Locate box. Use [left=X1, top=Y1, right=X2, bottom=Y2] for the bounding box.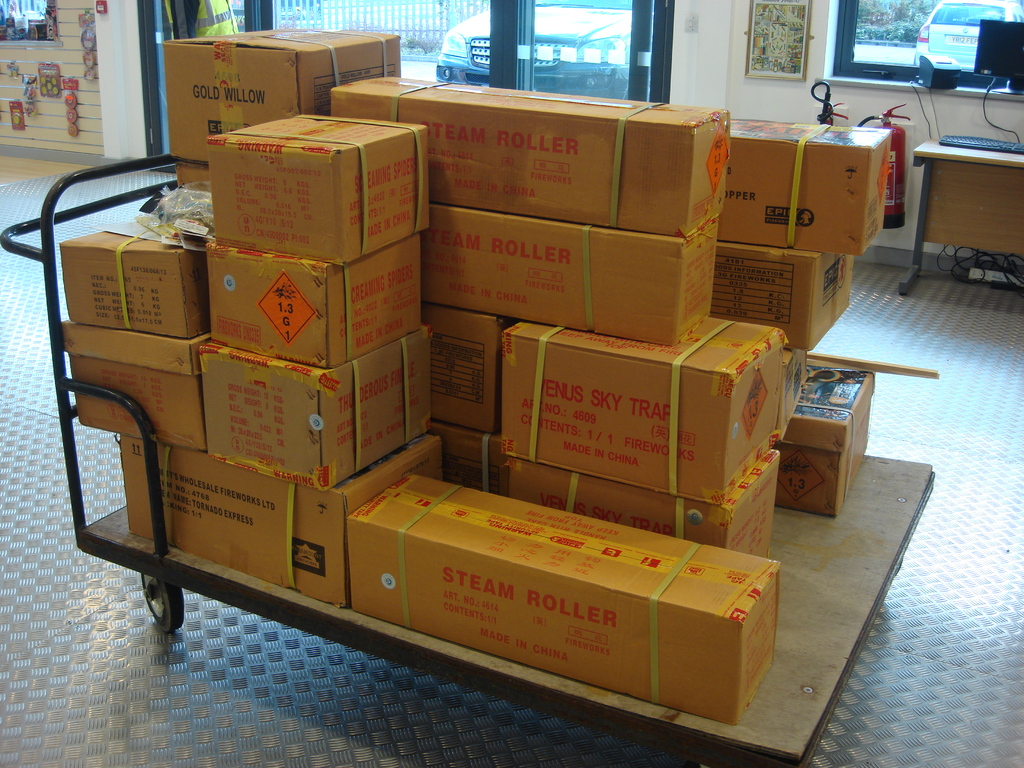
[left=330, top=76, right=728, bottom=237].
